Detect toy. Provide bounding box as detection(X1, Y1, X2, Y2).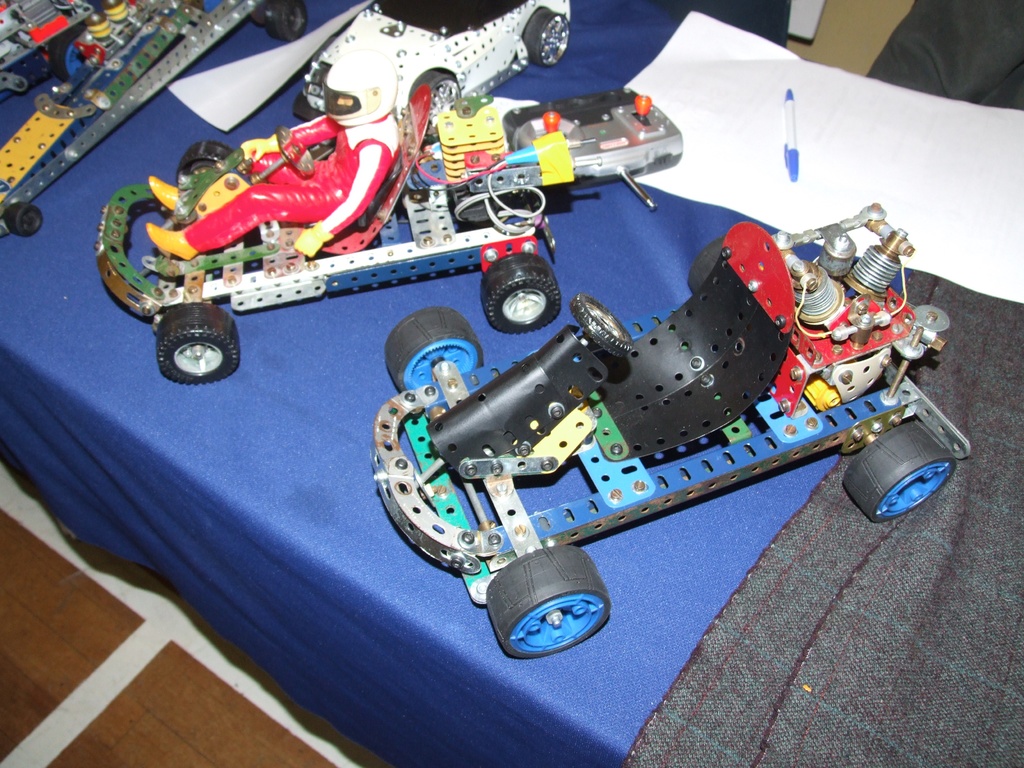
detection(83, 74, 670, 352).
